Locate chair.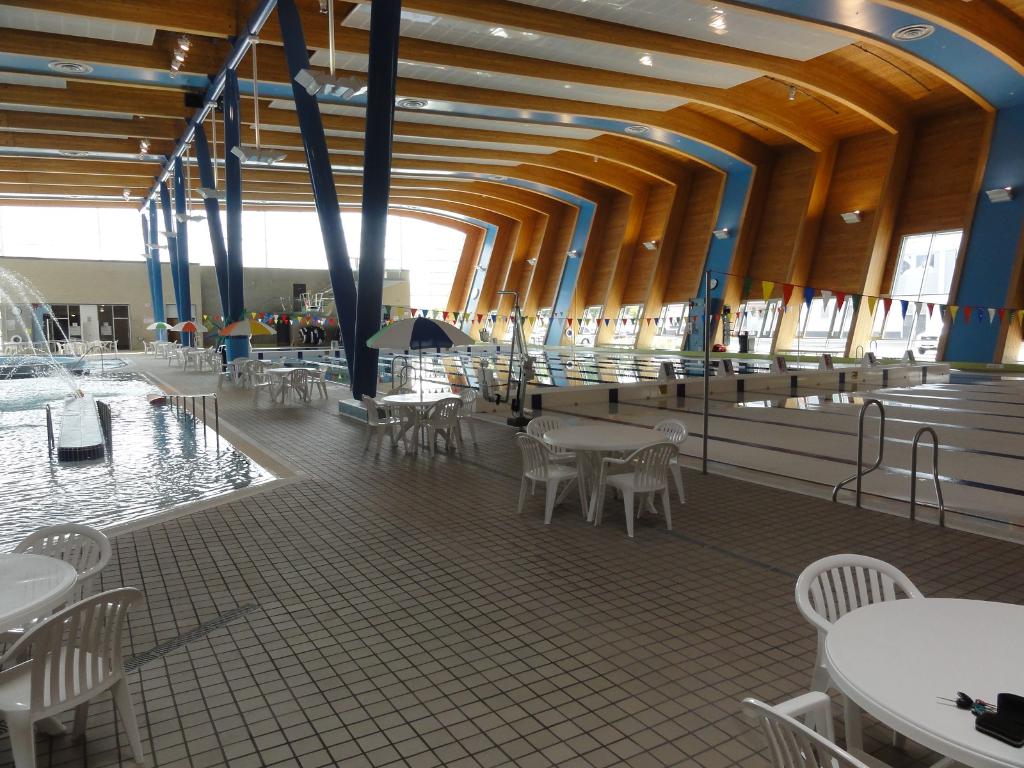
Bounding box: bbox=[531, 415, 591, 502].
